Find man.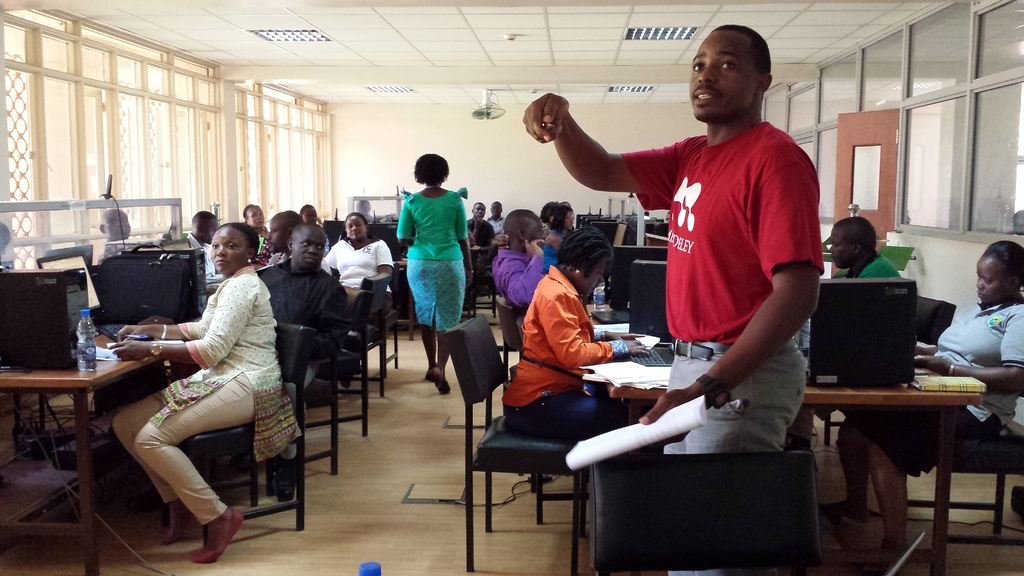
{"x1": 826, "y1": 218, "x2": 901, "y2": 287}.
